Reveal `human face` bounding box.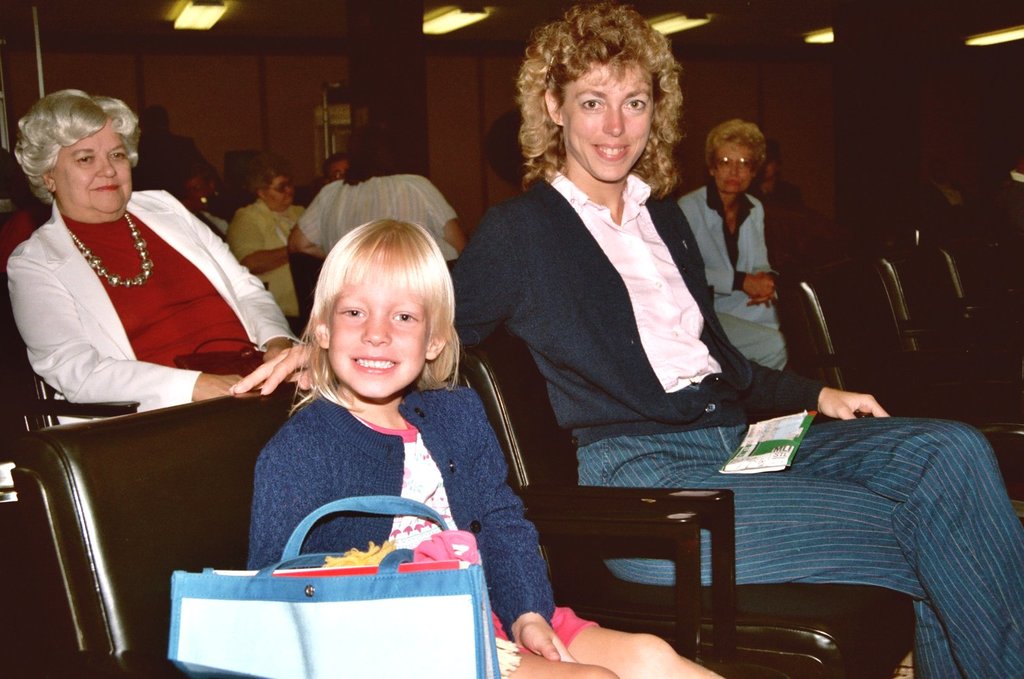
Revealed: (left=715, top=143, right=756, bottom=194).
